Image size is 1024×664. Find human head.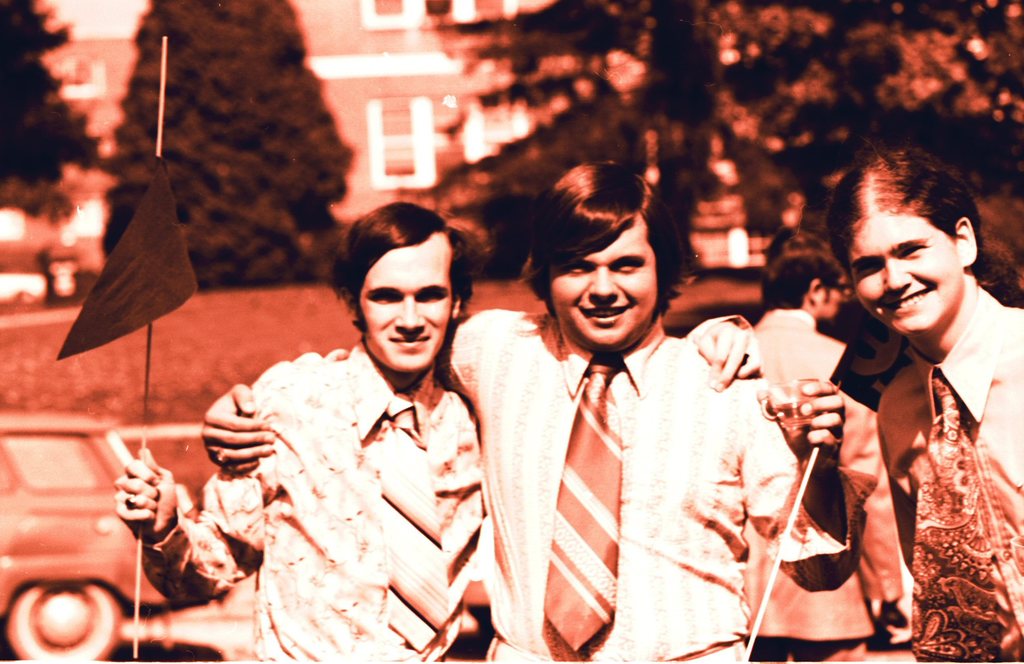
left=825, top=148, right=979, bottom=340.
